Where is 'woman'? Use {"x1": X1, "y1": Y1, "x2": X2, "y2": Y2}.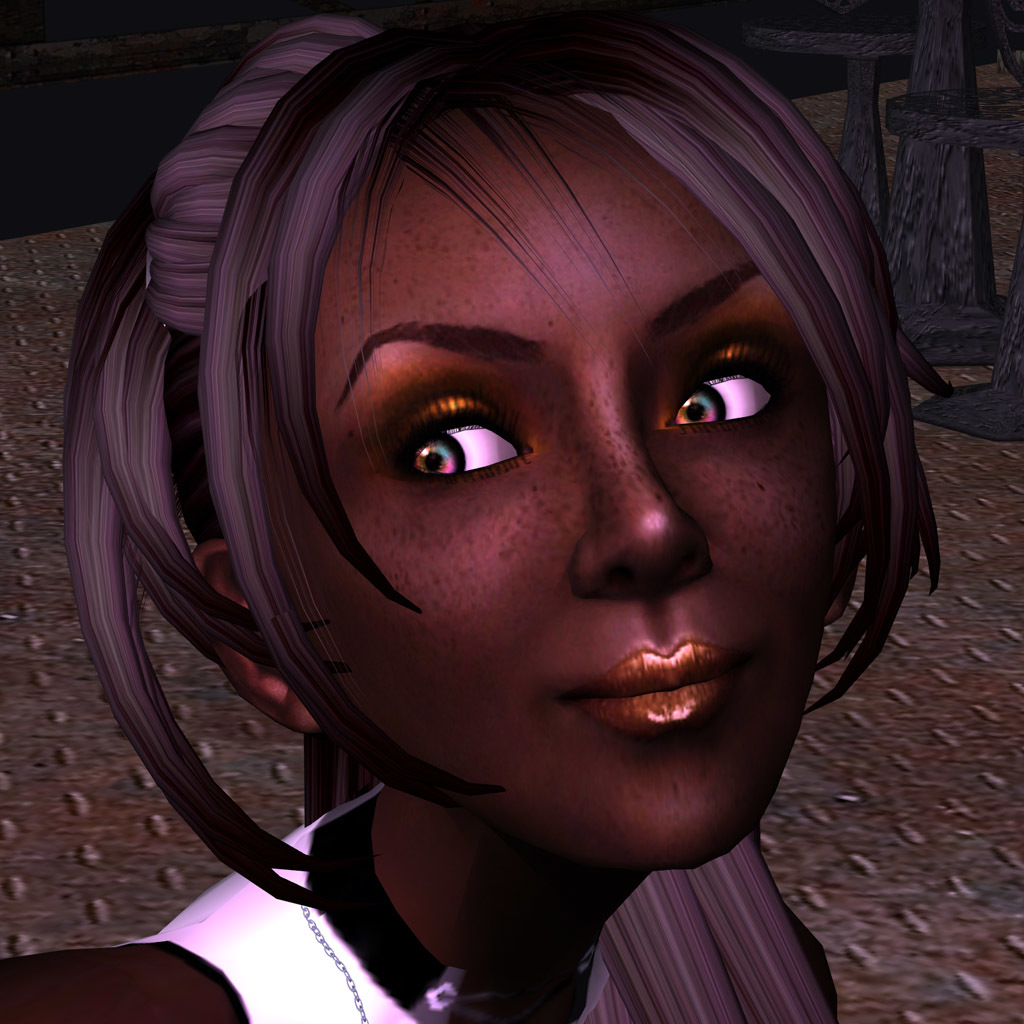
{"x1": 14, "y1": 0, "x2": 1013, "y2": 1009}.
